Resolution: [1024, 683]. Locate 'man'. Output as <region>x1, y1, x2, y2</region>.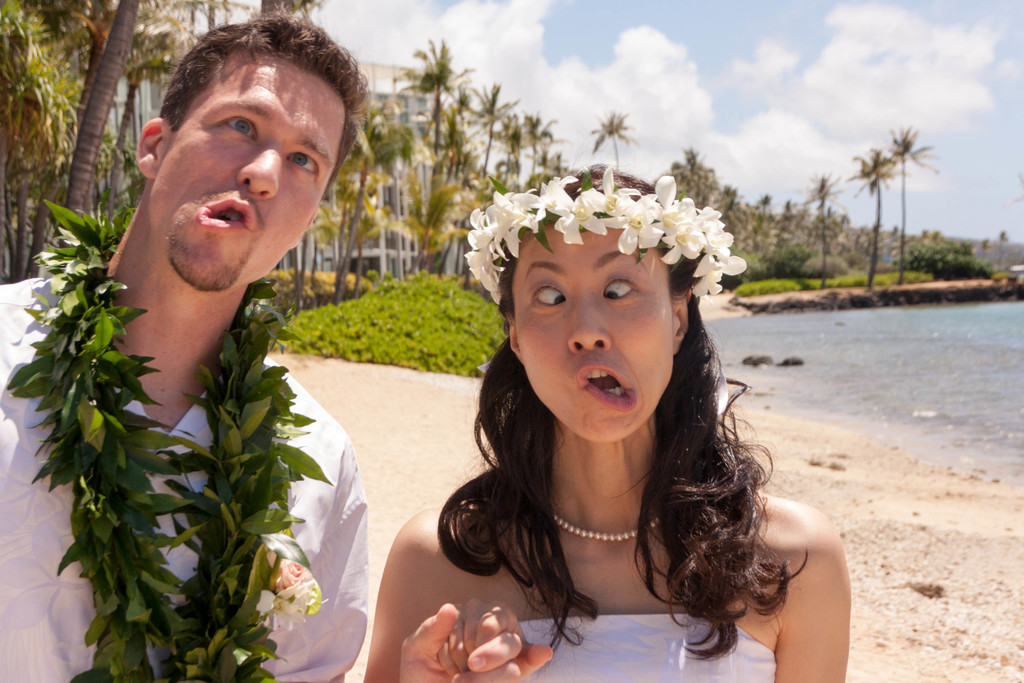
<region>45, 40, 463, 666</region>.
